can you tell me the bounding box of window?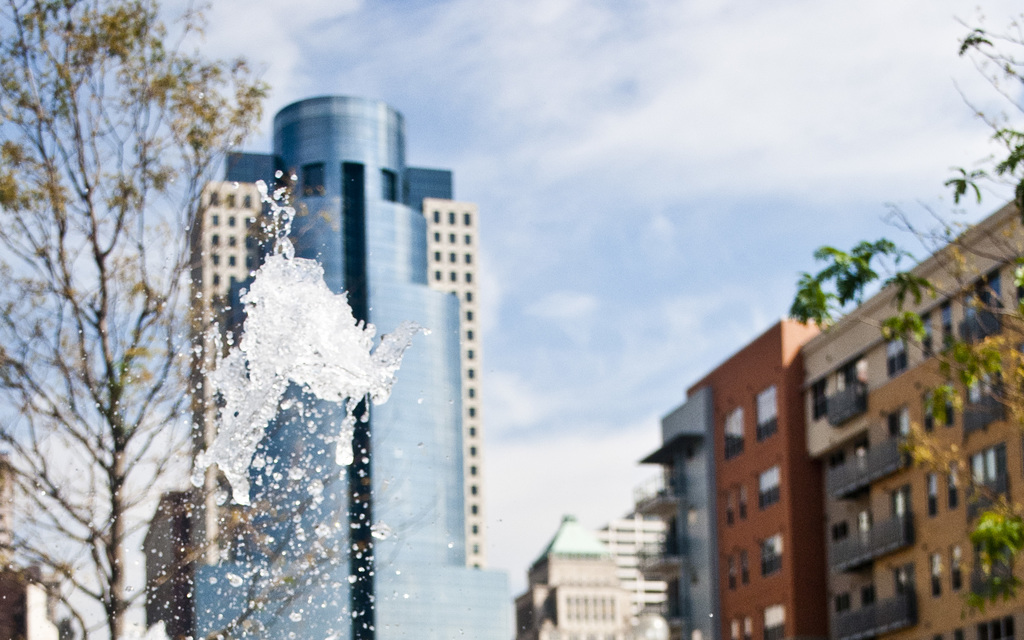
298,165,329,198.
